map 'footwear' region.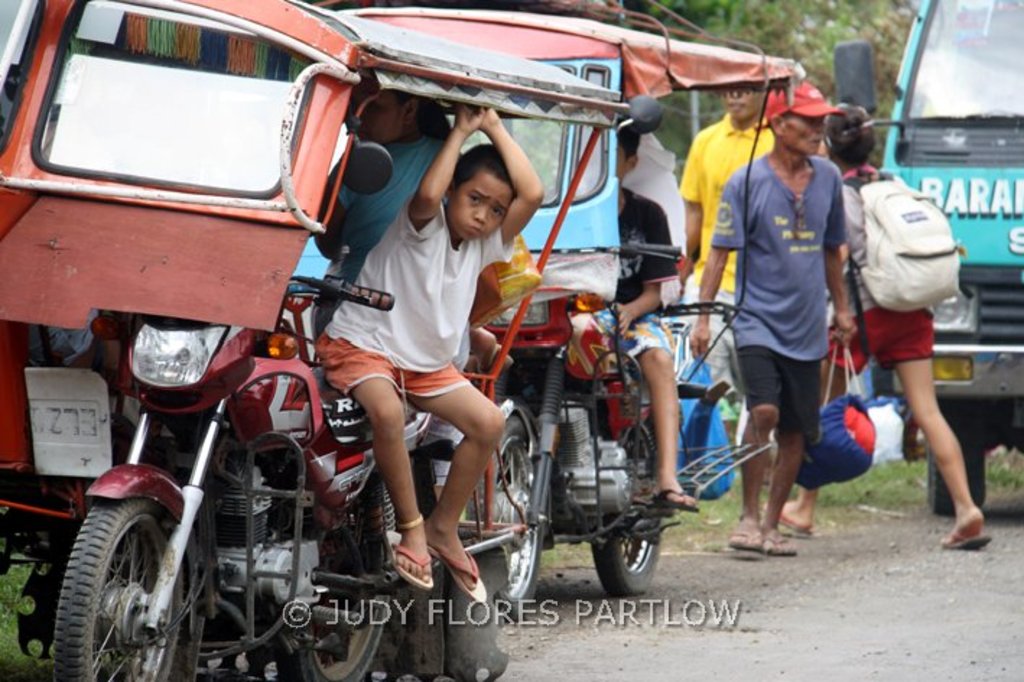
Mapped to 774:496:819:542.
